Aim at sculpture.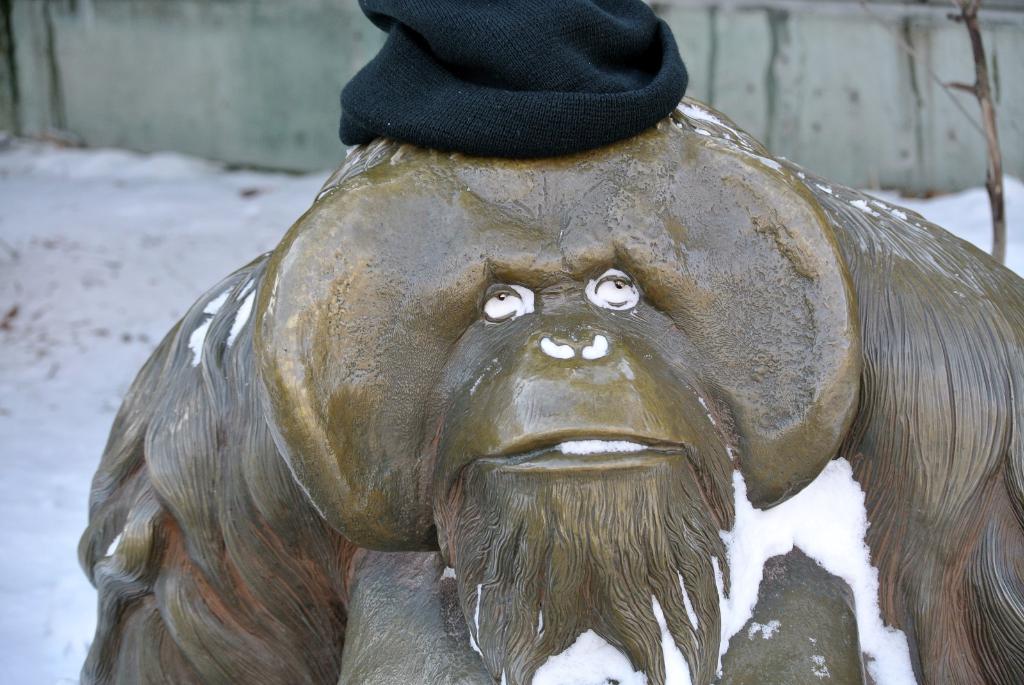
Aimed at 75,85,1023,684.
